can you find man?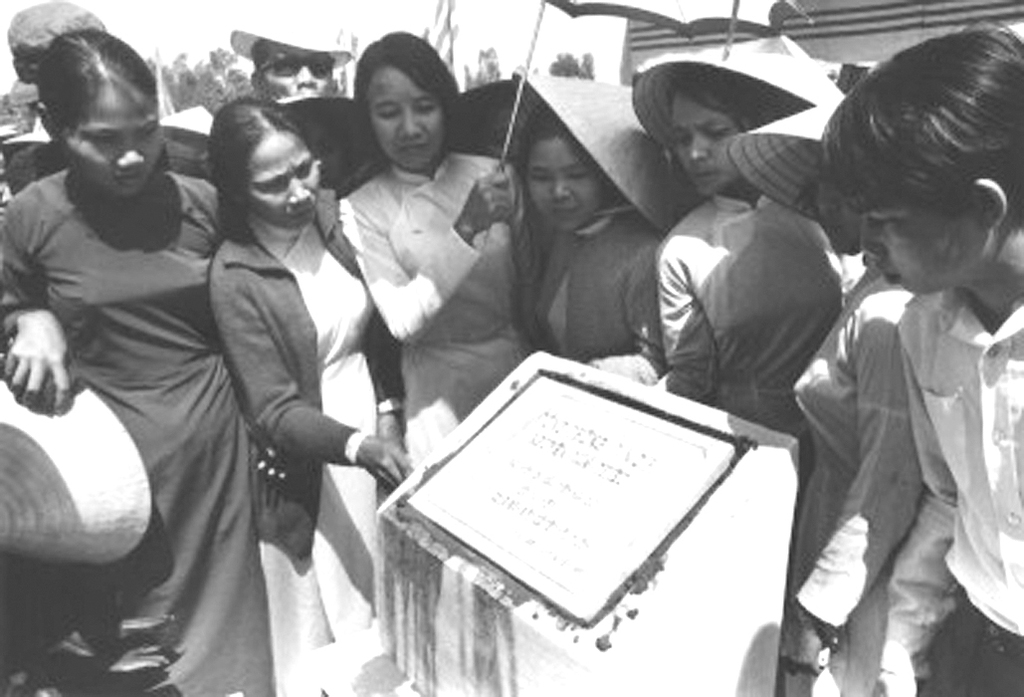
Yes, bounding box: [874, 20, 1023, 696].
